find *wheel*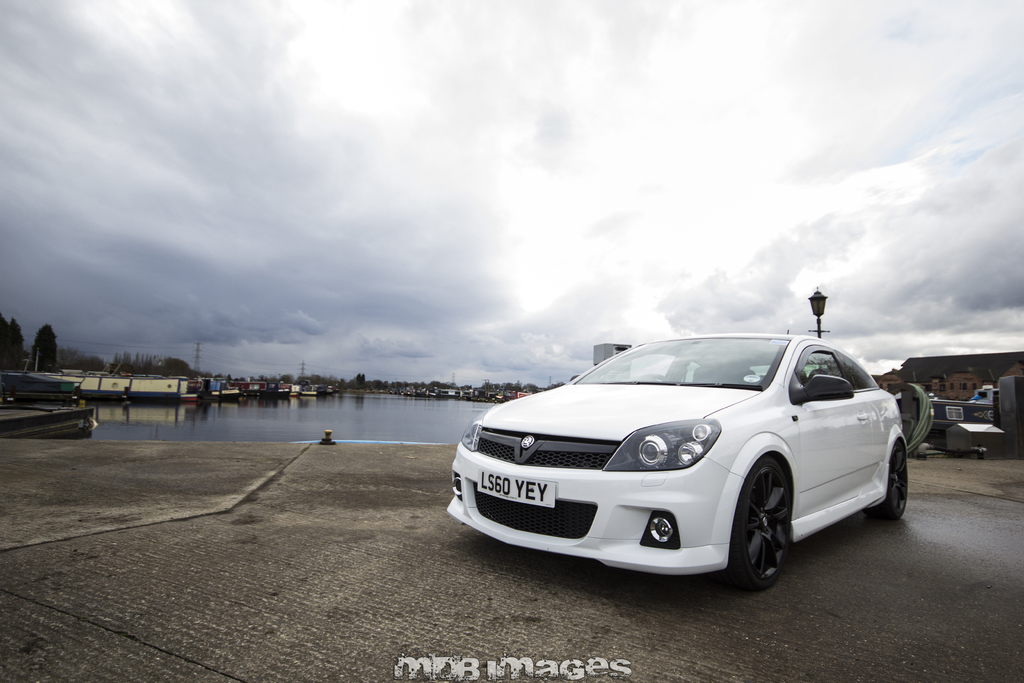
(x1=866, y1=443, x2=911, y2=519)
